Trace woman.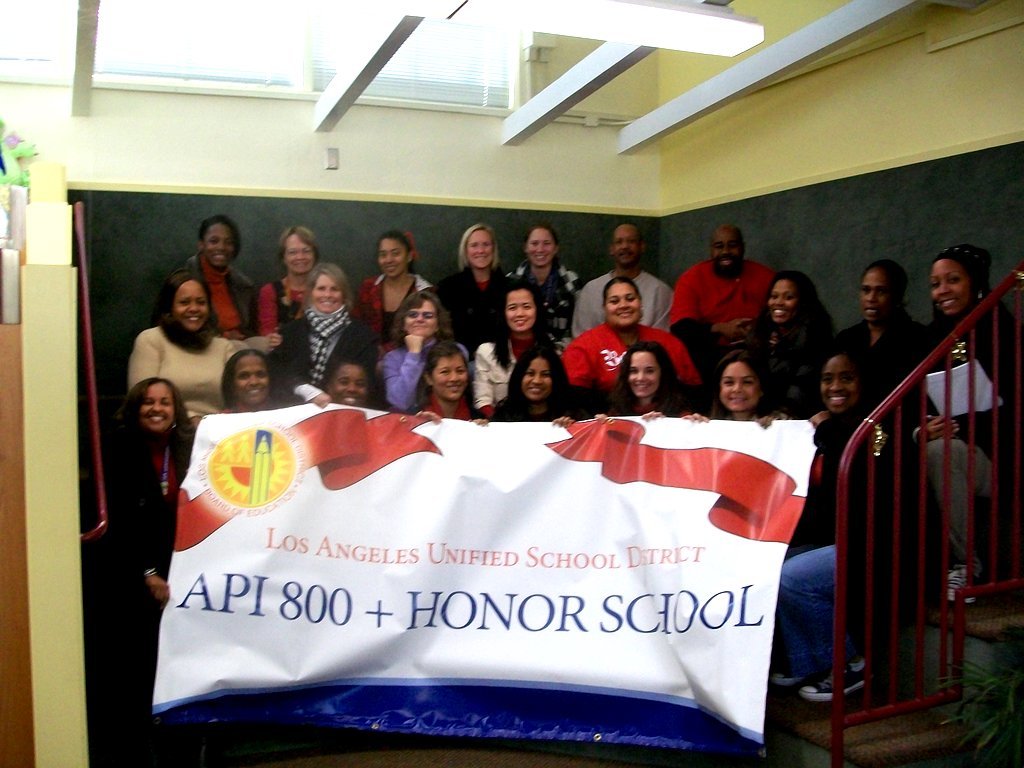
Traced to crop(225, 352, 282, 414).
